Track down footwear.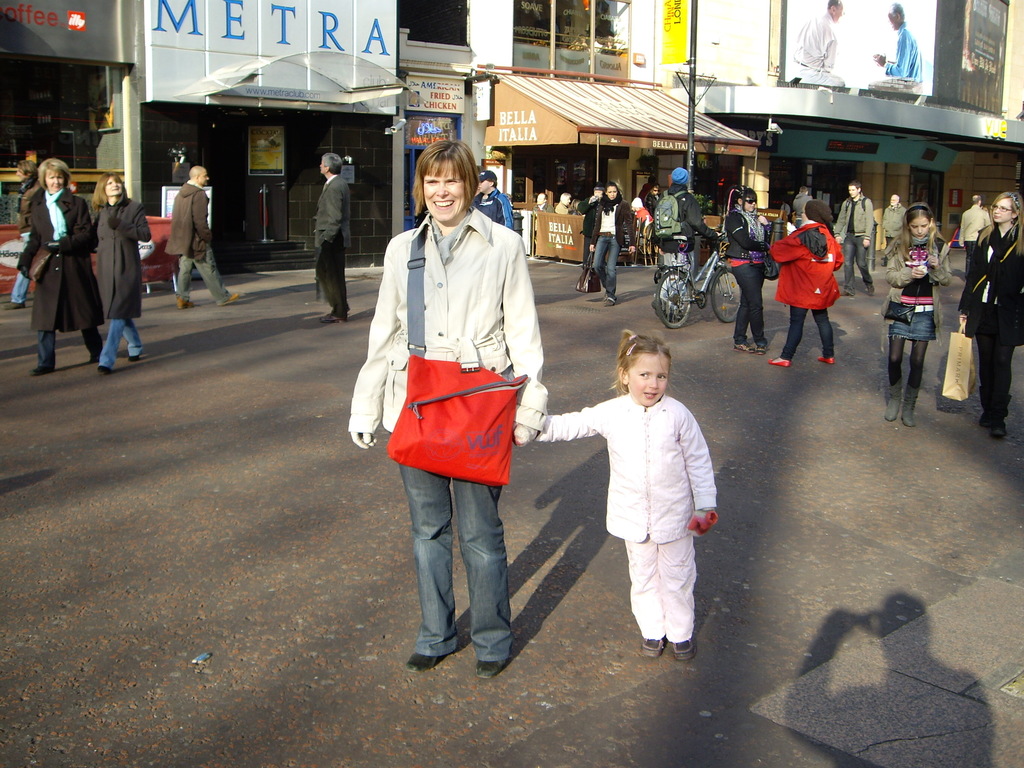
Tracked to left=99, top=364, right=115, bottom=379.
